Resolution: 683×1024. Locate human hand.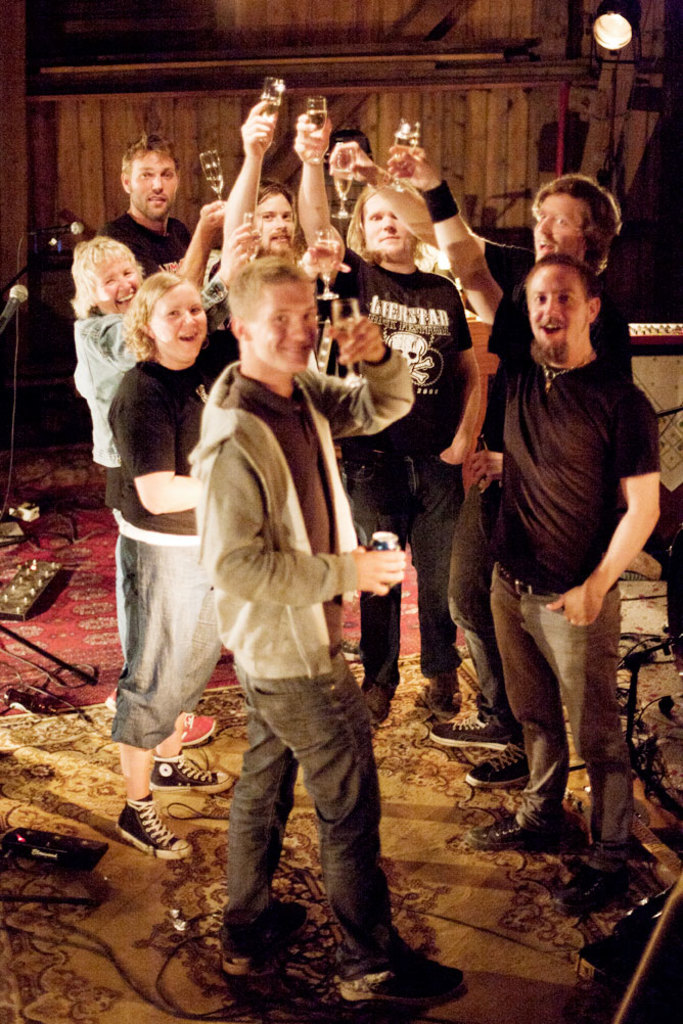
(222, 223, 254, 281).
